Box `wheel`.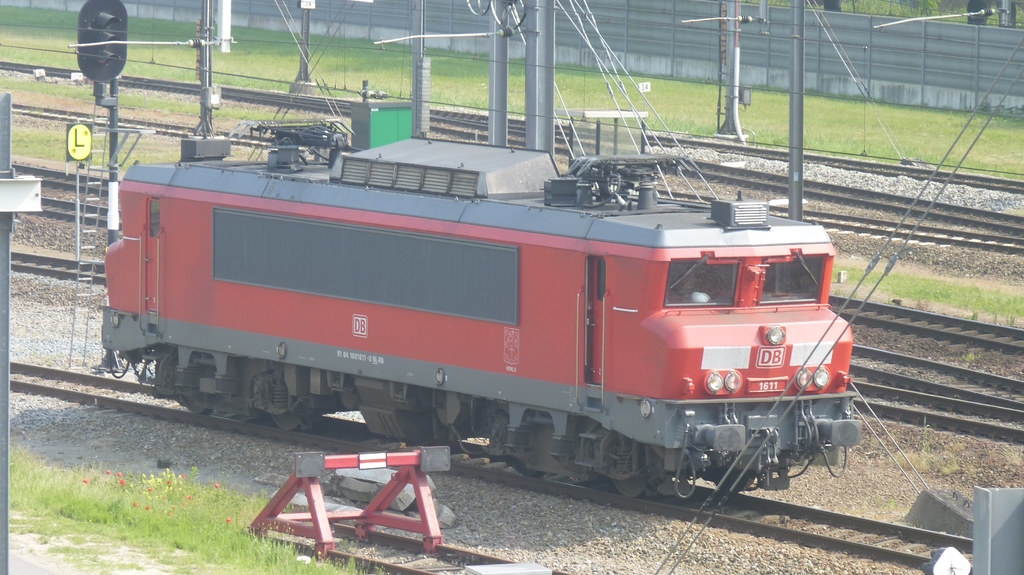
514 458 541 478.
